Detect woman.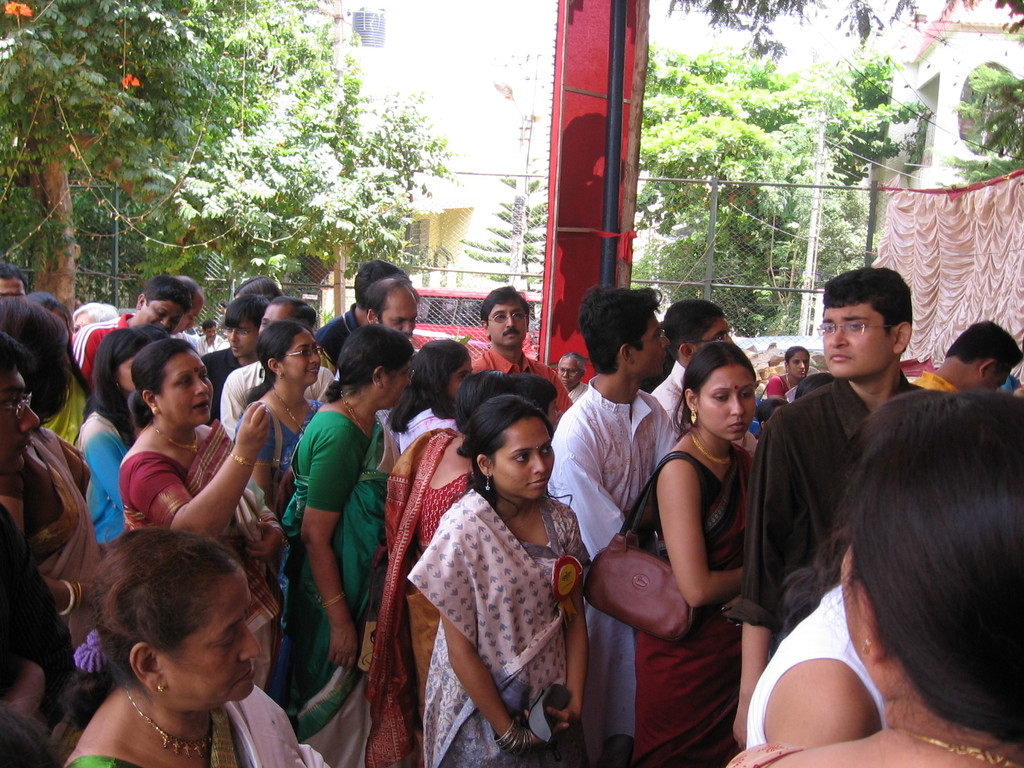
Detected at x1=612 y1=348 x2=764 y2=767.
